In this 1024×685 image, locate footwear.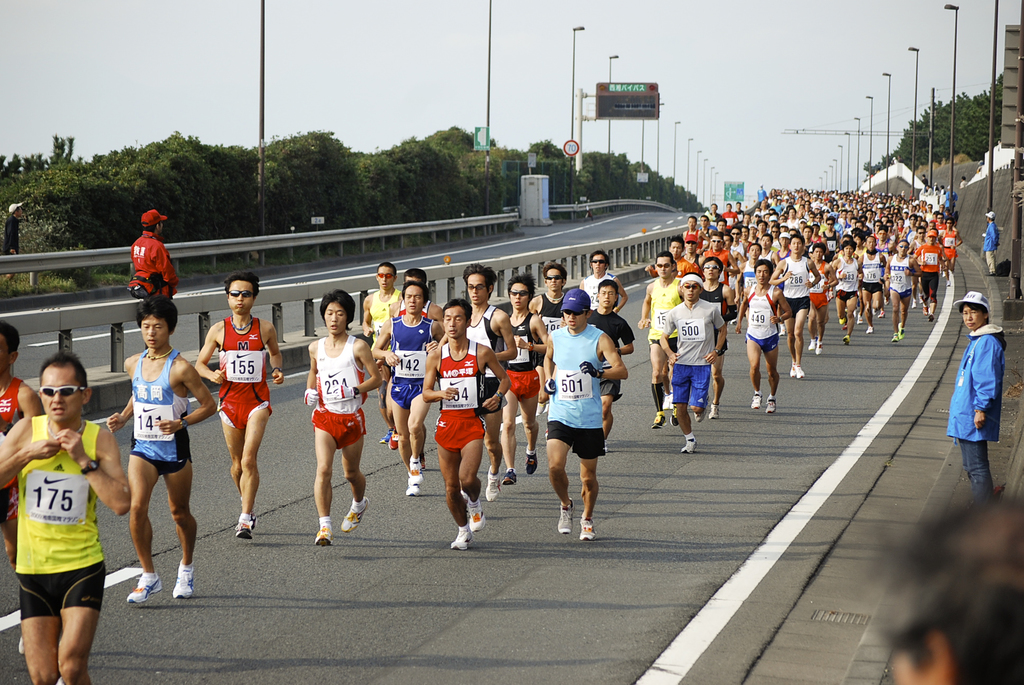
Bounding box: (867, 327, 872, 335).
